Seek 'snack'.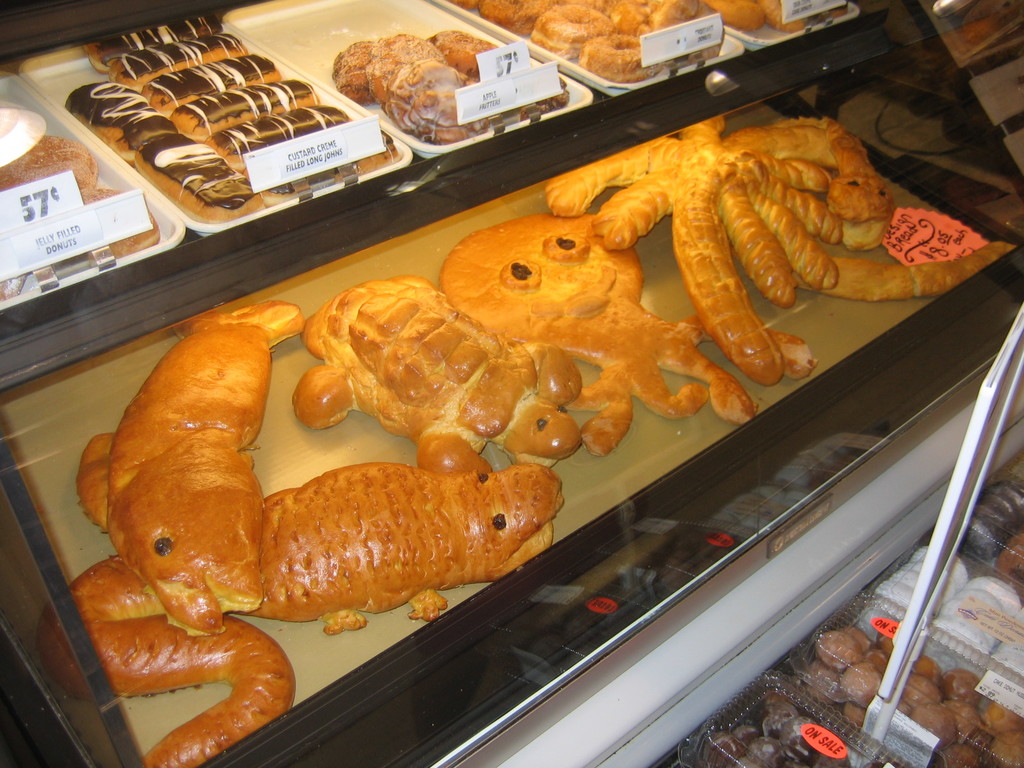
317,22,467,119.
